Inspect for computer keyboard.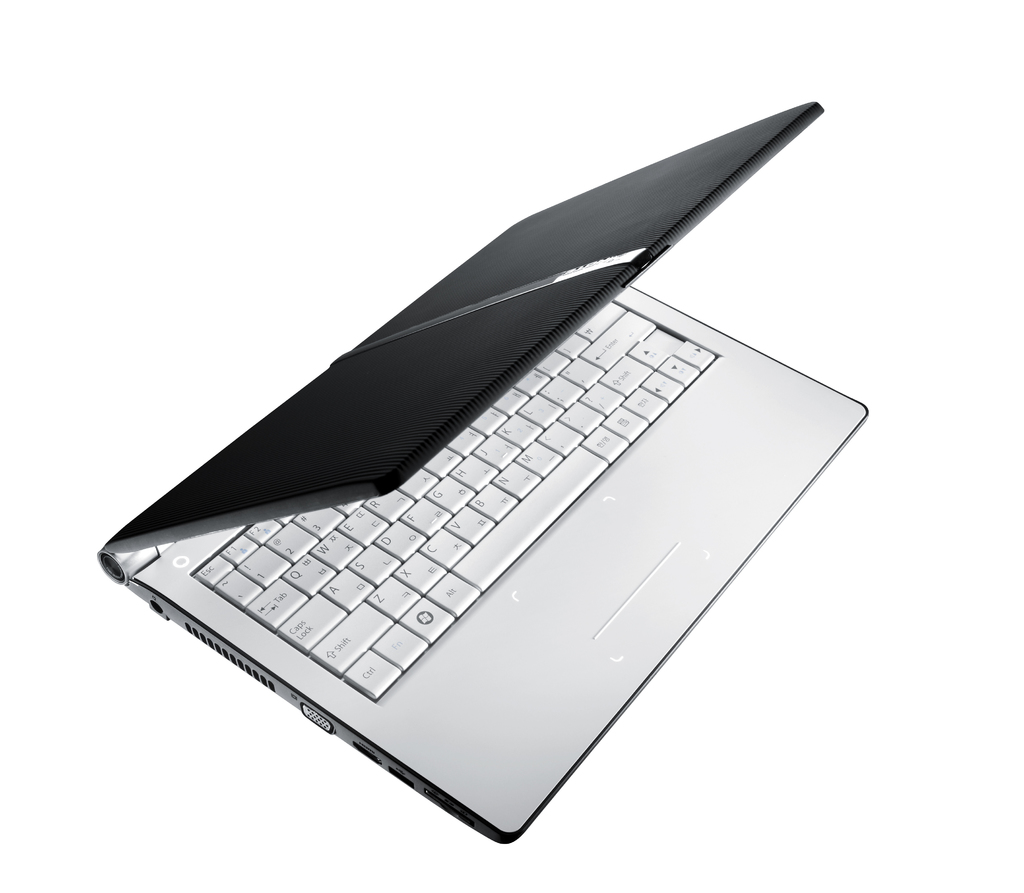
Inspection: [x1=187, y1=300, x2=719, y2=702].
